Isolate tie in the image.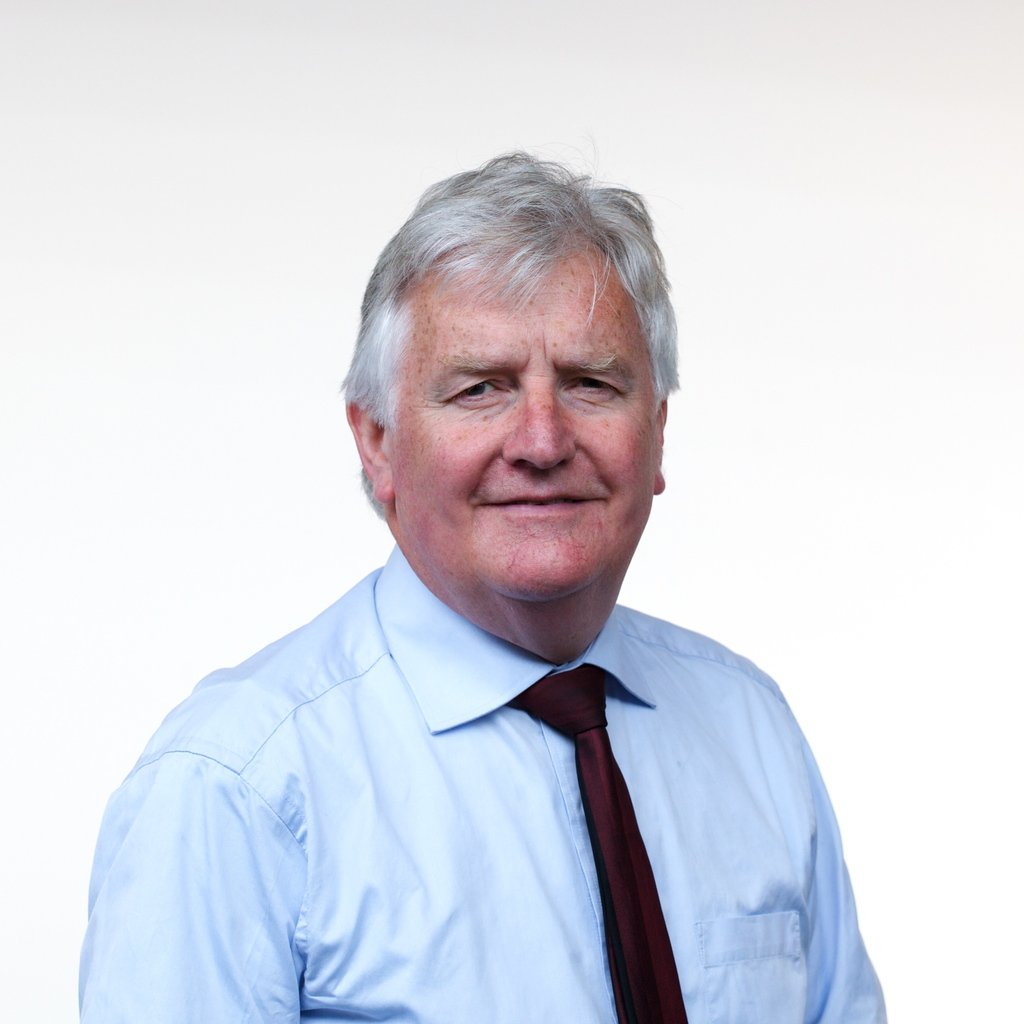
Isolated region: x1=506 y1=664 x2=692 y2=1023.
